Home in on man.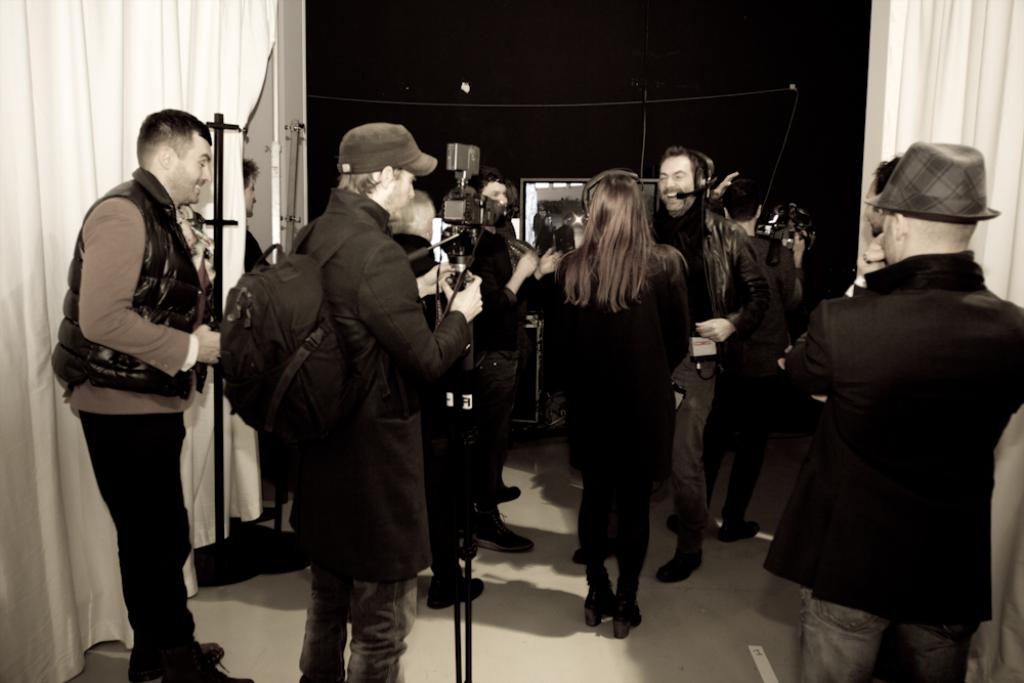
Homed in at locate(220, 123, 478, 682).
